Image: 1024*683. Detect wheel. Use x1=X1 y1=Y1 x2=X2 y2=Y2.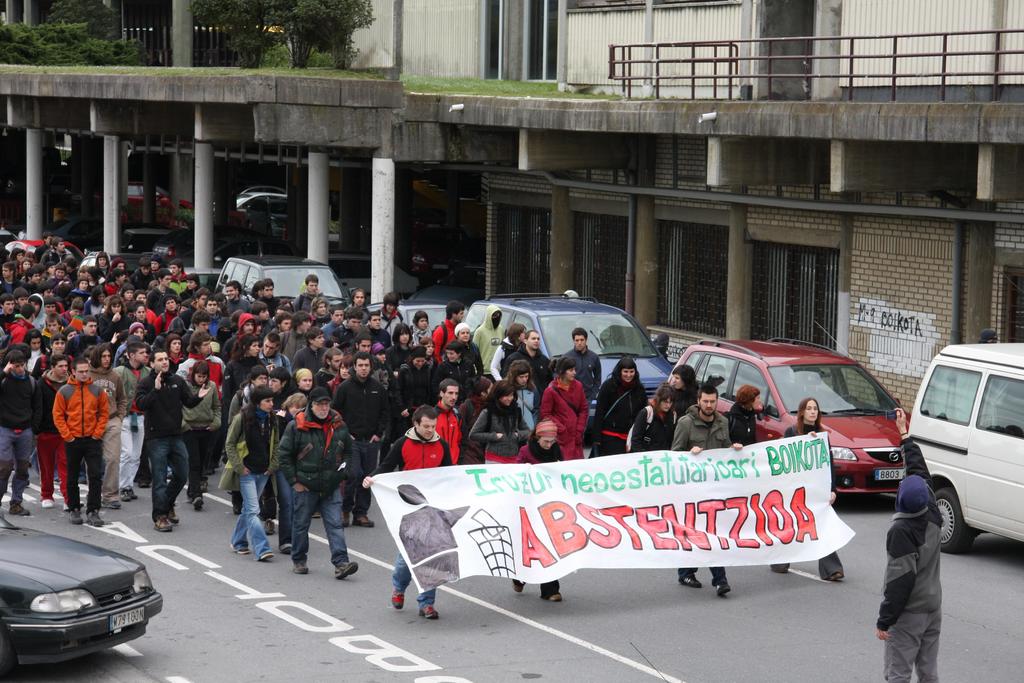
x1=0 y1=627 x2=16 y2=675.
